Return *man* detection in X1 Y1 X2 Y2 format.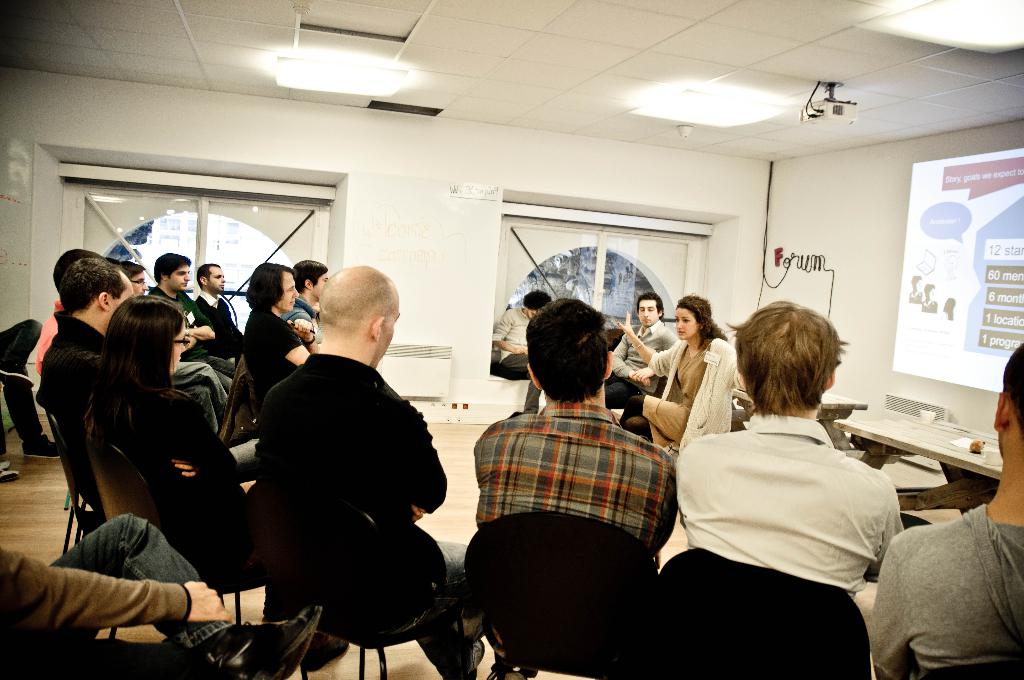
593 313 671 409.
